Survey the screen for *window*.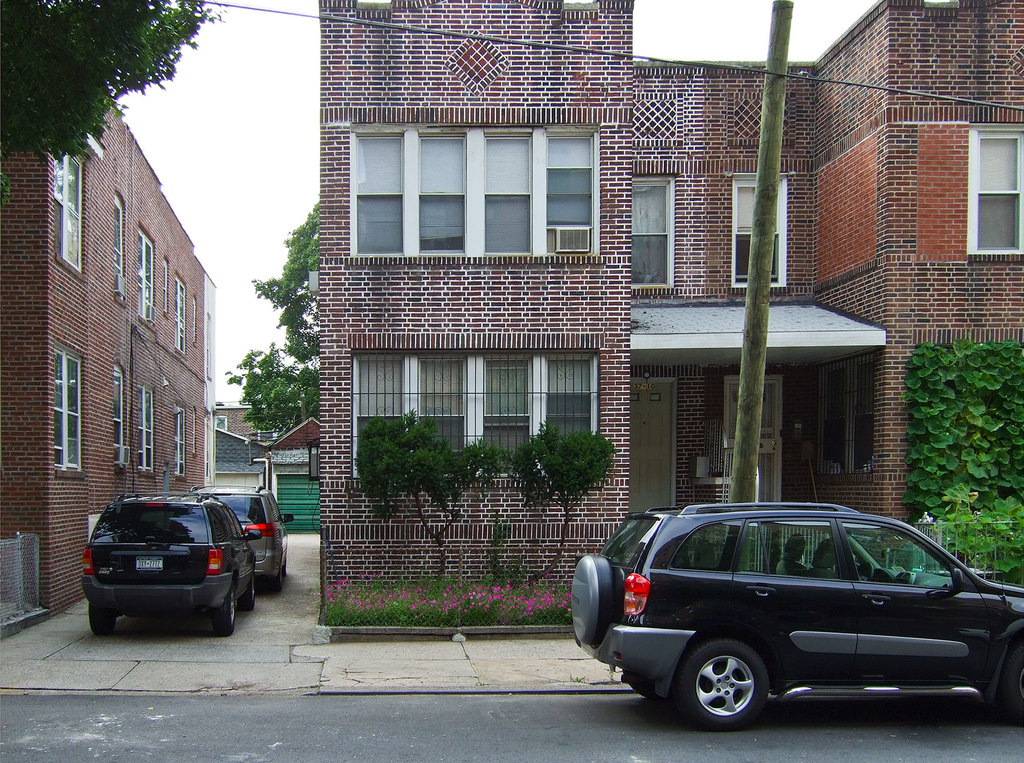
Survey found: <box>205,312,211,376</box>.
